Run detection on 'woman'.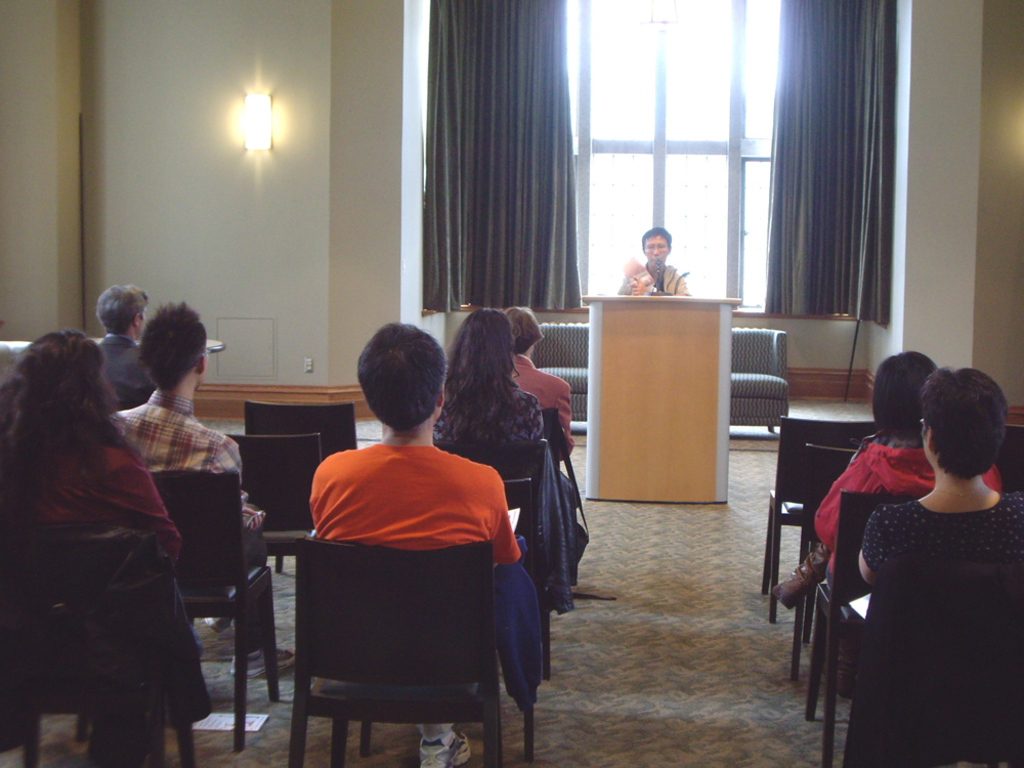
Result: detection(515, 300, 585, 461).
